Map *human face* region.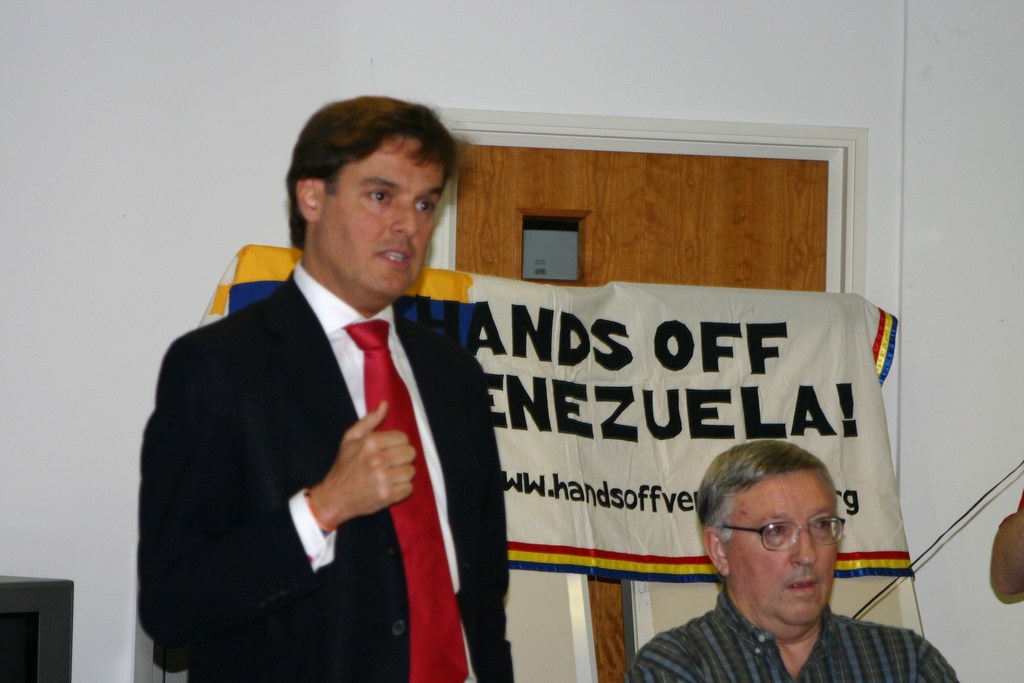
Mapped to <region>727, 477, 844, 628</region>.
